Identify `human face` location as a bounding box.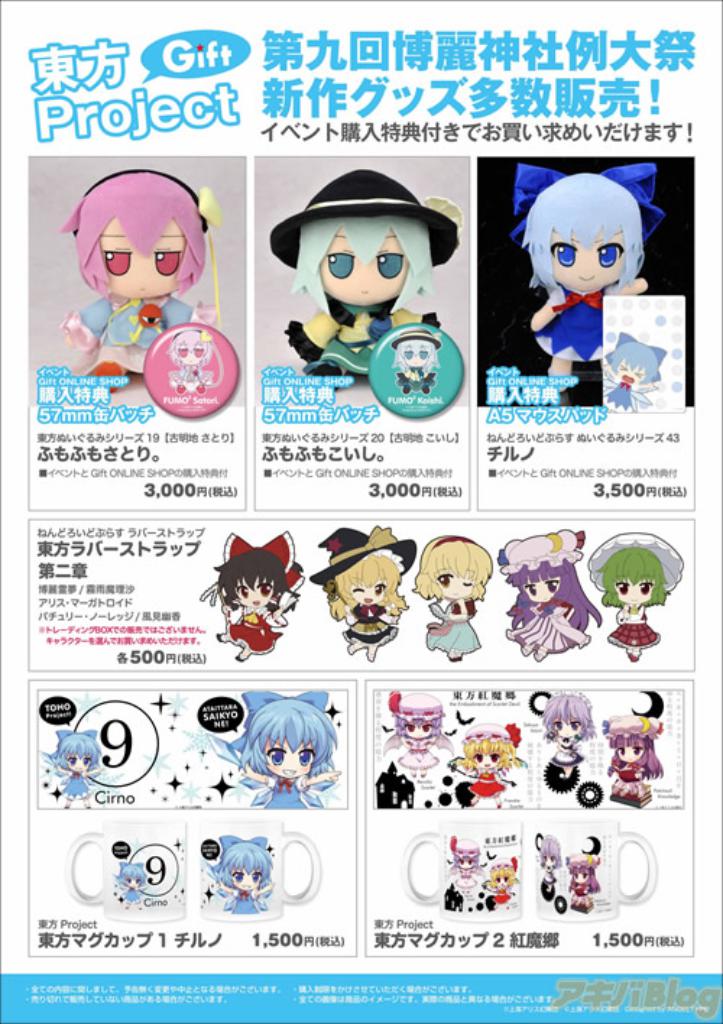
547,221,625,295.
